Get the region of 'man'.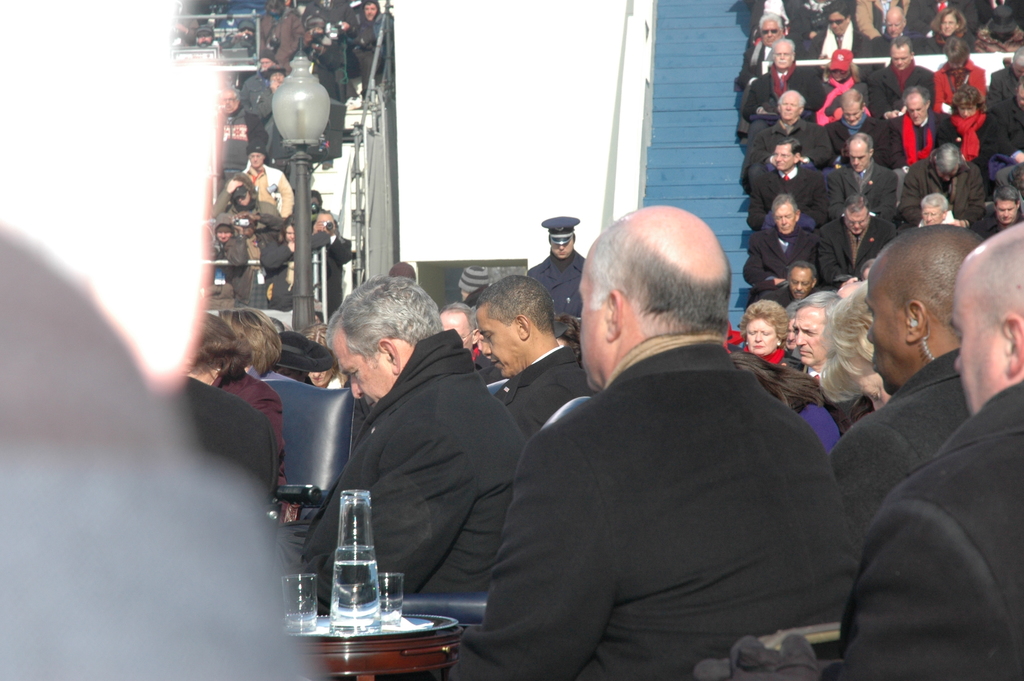
left=787, top=292, right=842, bottom=388.
